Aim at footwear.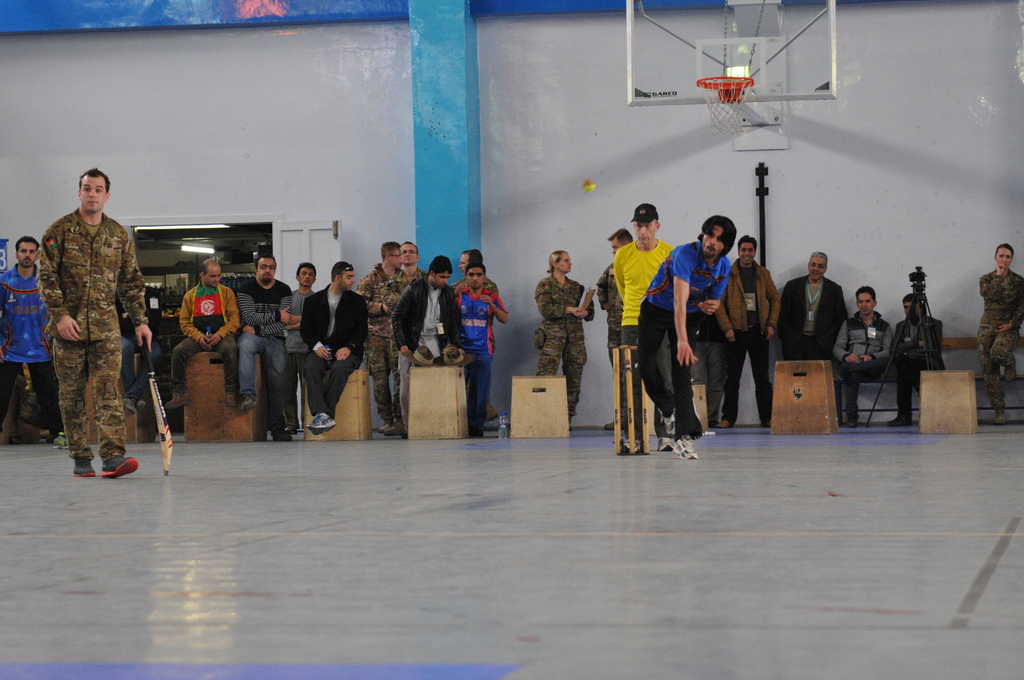
Aimed at box=[622, 435, 641, 455].
